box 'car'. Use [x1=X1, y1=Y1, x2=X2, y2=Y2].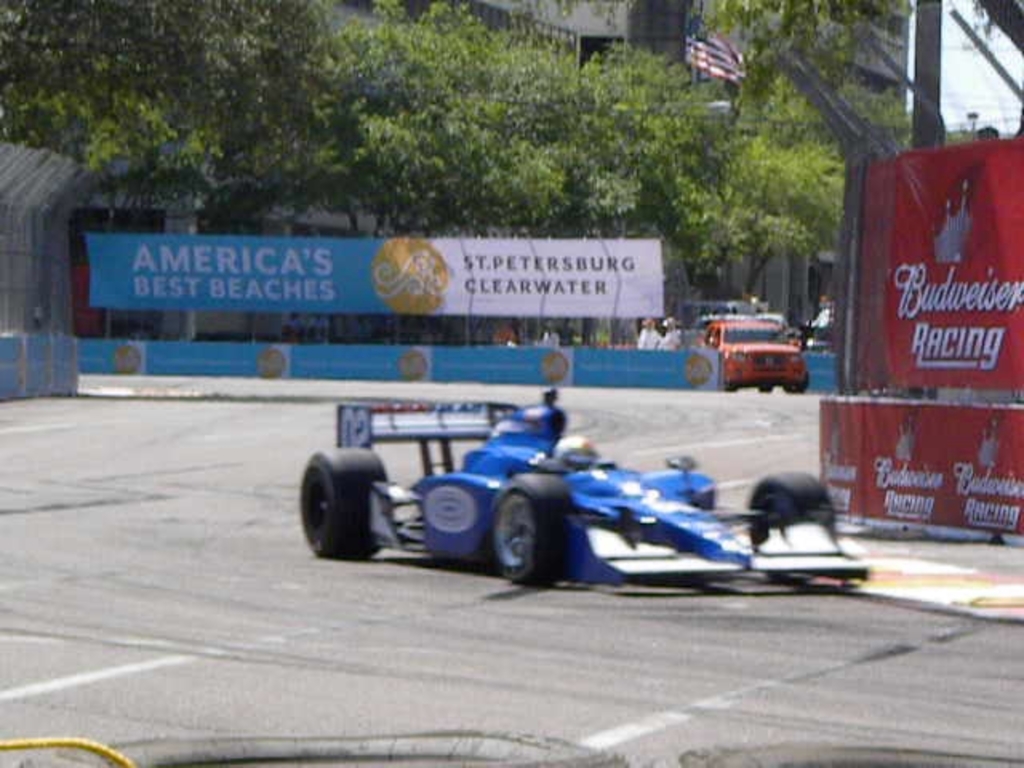
[x1=291, y1=386, x2=851, y2=597].
